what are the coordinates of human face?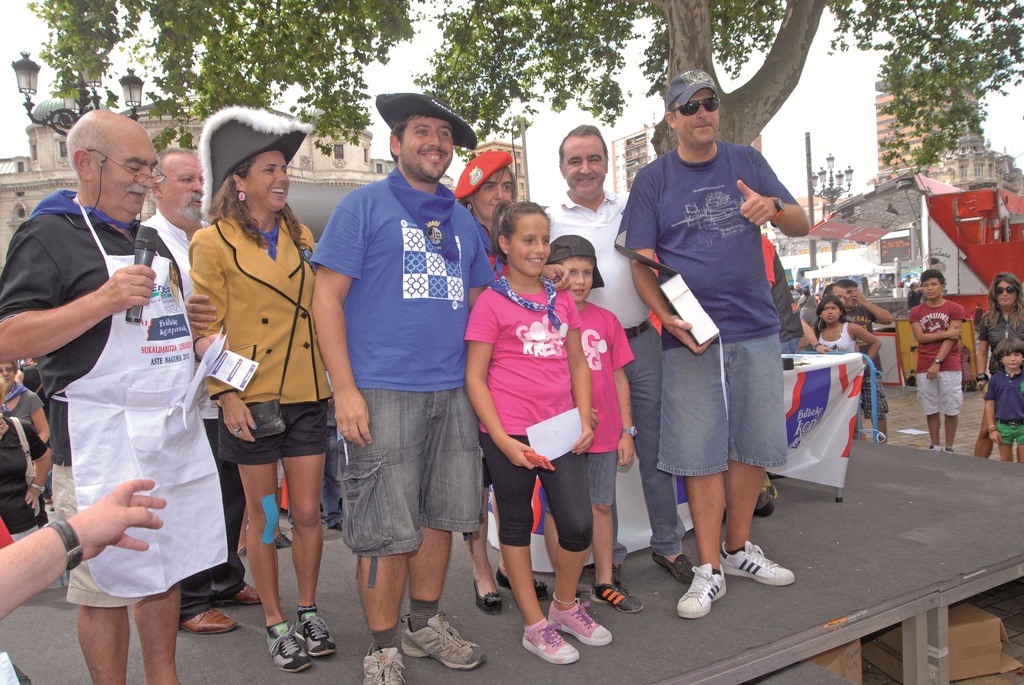
x1=999, y1=347, x2=1023, y2=374.
